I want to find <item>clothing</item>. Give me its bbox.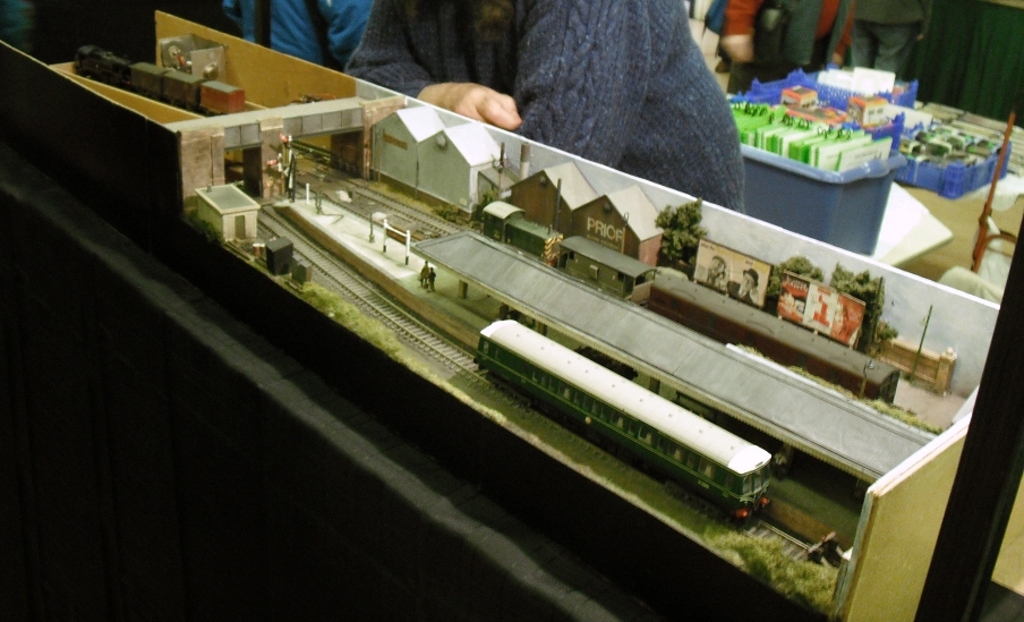
left=839, top=0, right=937, bottom=73.
